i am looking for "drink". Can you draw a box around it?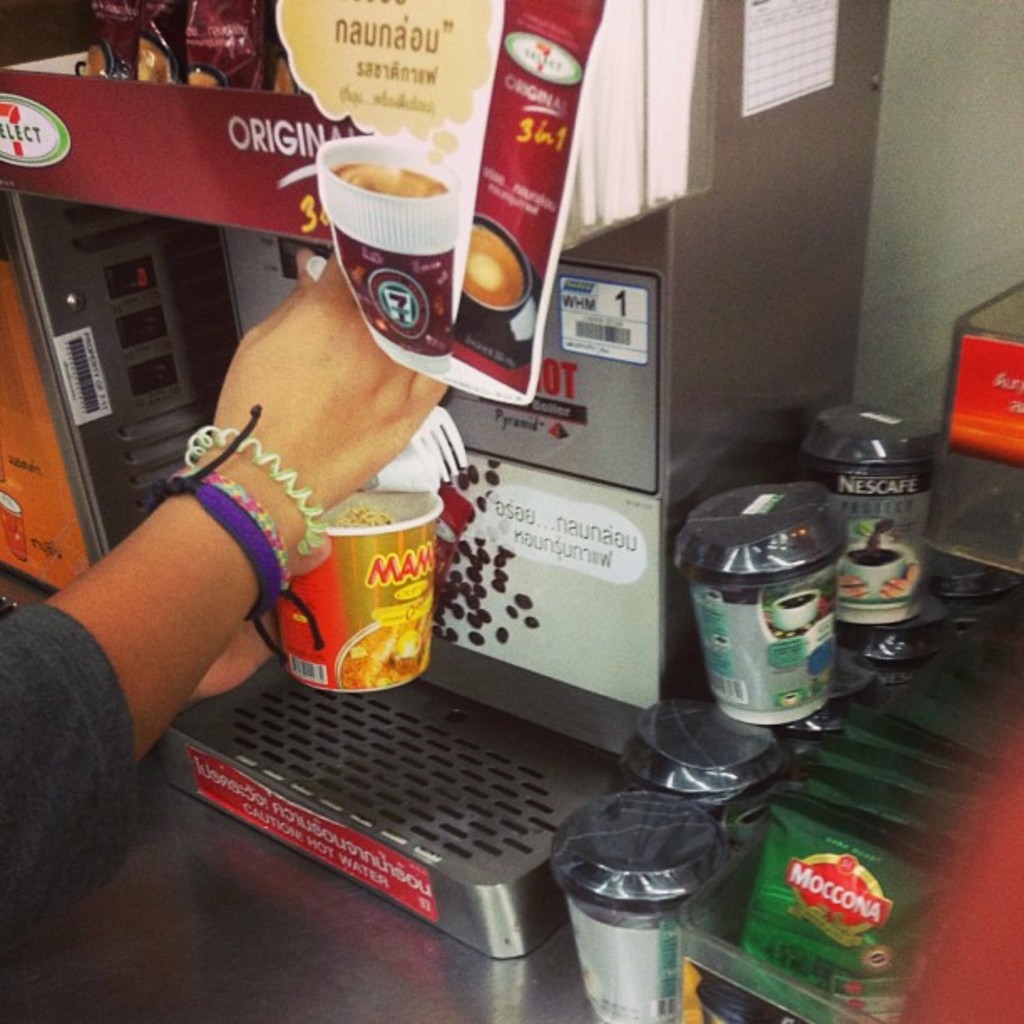
Sure, the bounding box is (x1=335, y1=162, x2=437, y2=189).
